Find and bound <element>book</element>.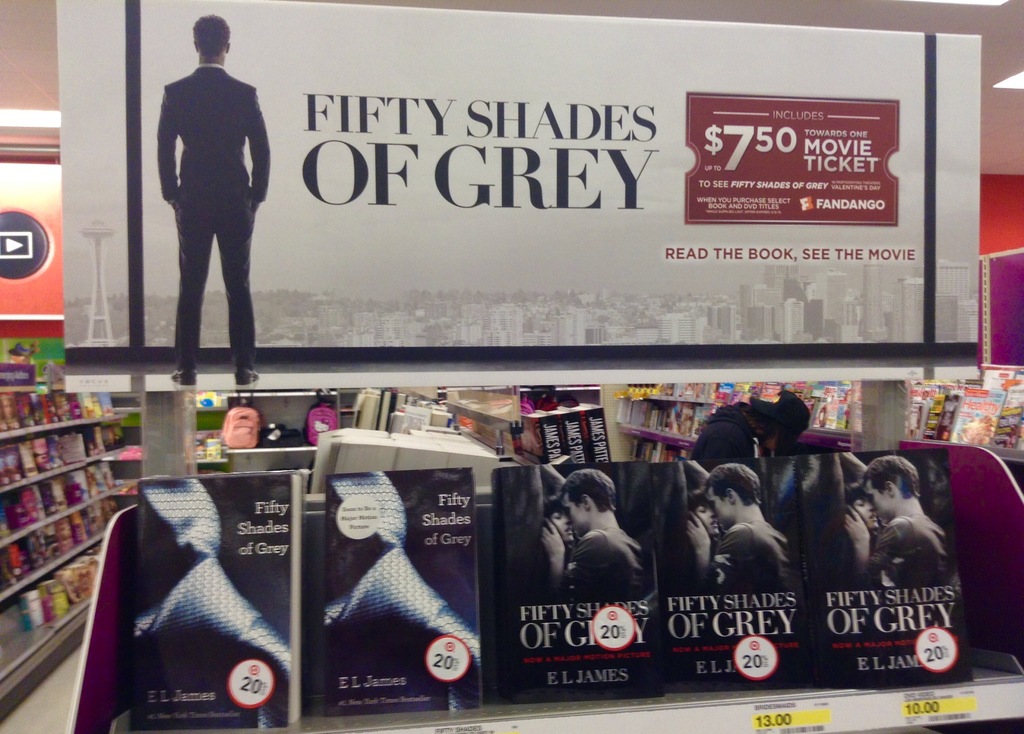
Bound: 485:456:671:704.
